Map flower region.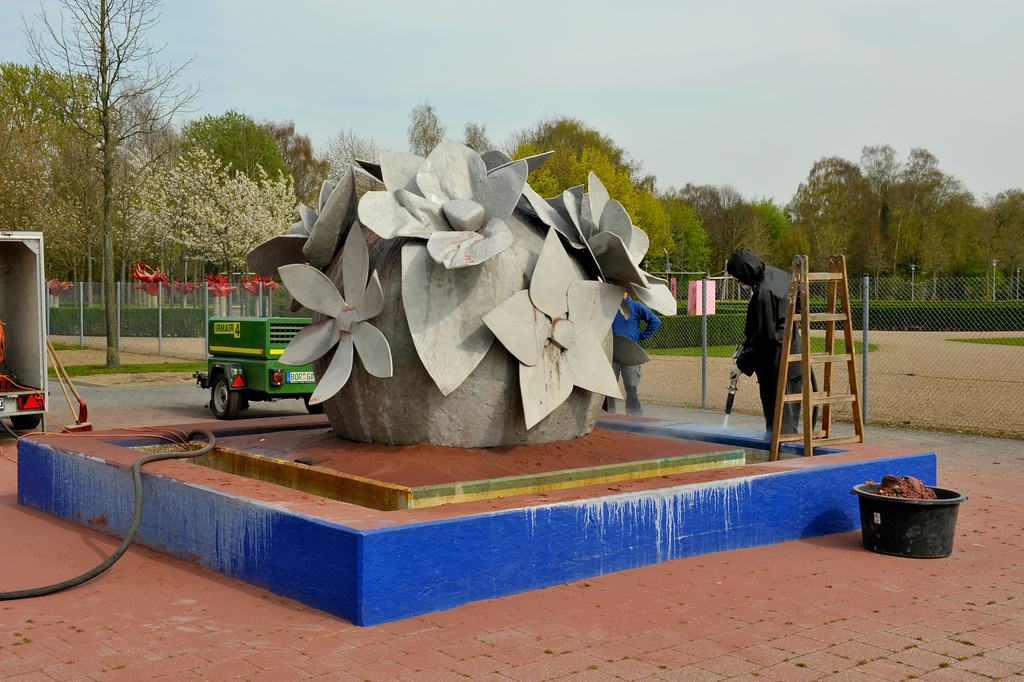
Mapped to box(244, 160, 357, 279).
